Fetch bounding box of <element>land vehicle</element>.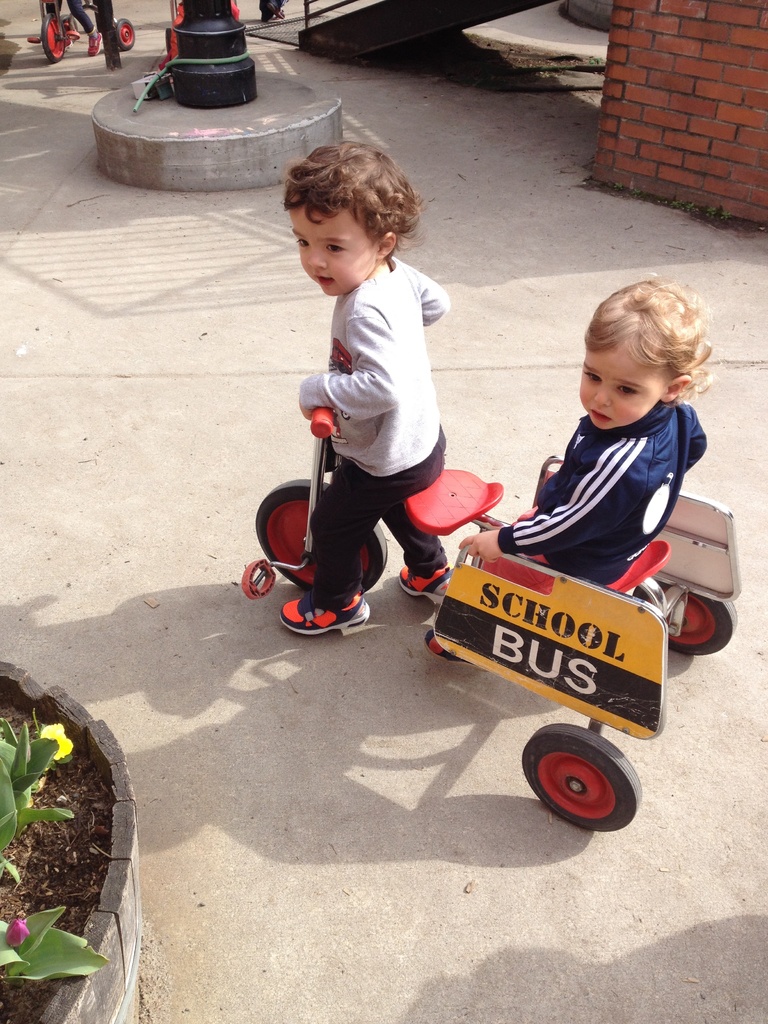
Bbox: pyautogui.locateOnScreen(243, 400, 747, 839).
